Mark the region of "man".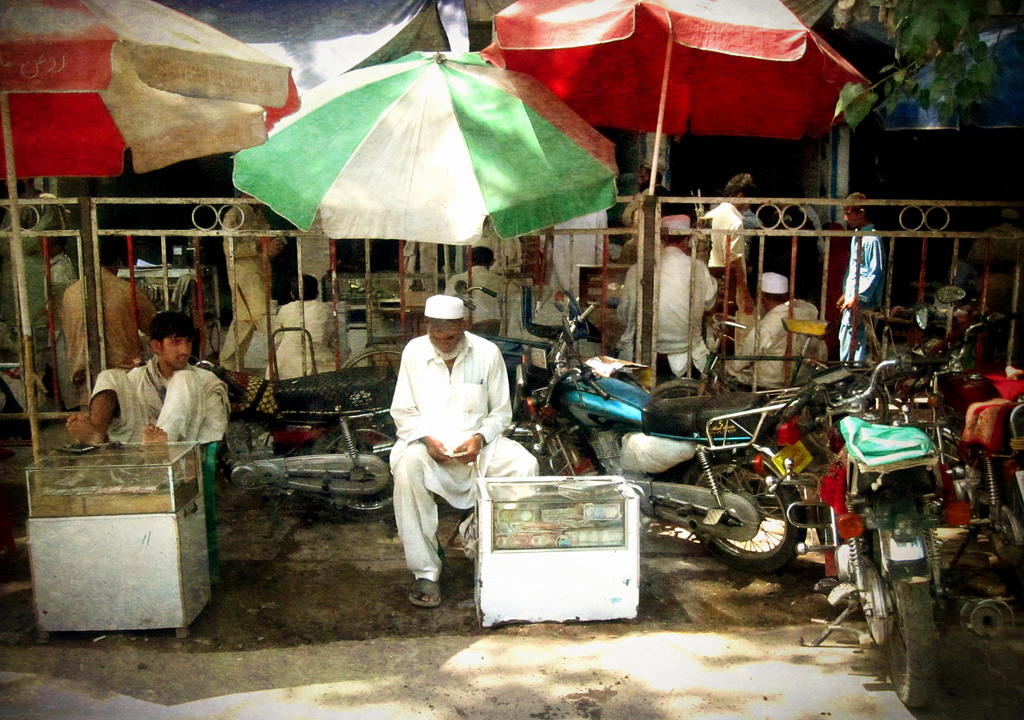
Region: locate(57, 229, 182, 419).
